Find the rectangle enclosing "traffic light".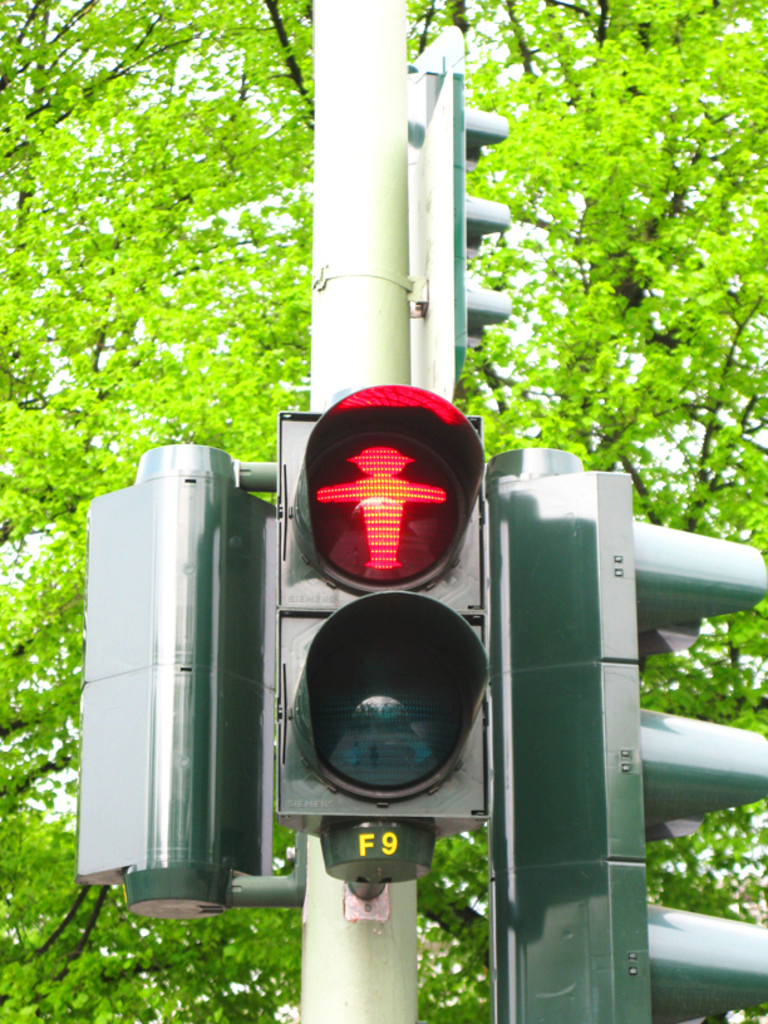
x1=276 y1=381 x2=494 y2=902.
